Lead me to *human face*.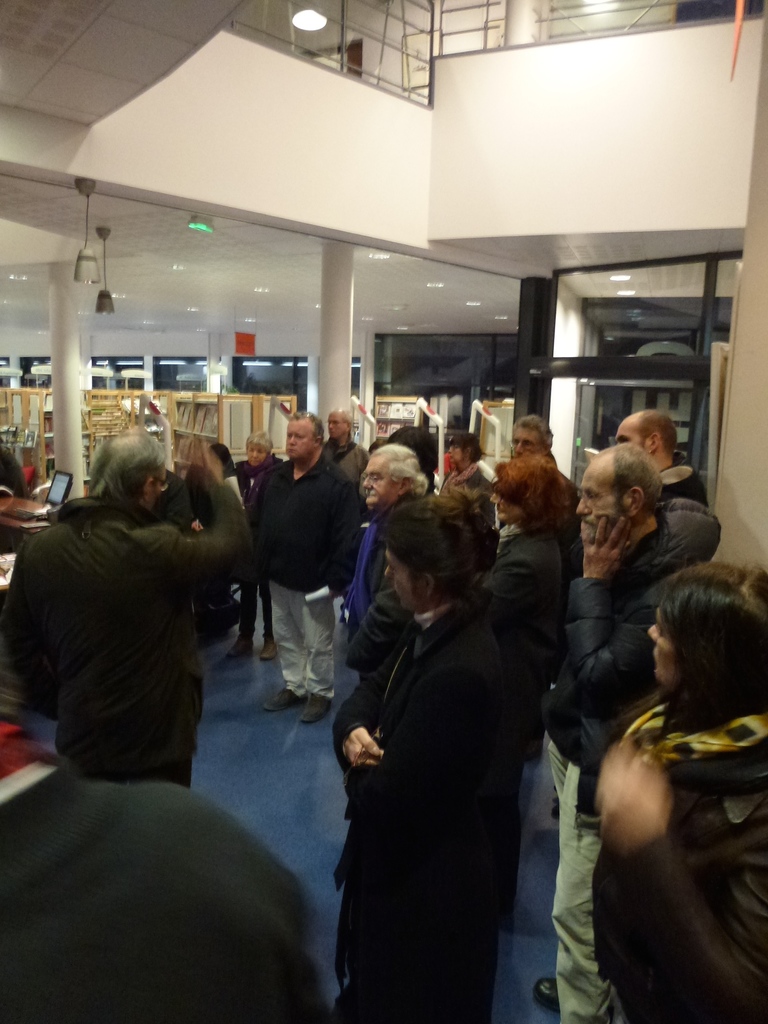
Lead to bbox(376, 547, 419, 604).
